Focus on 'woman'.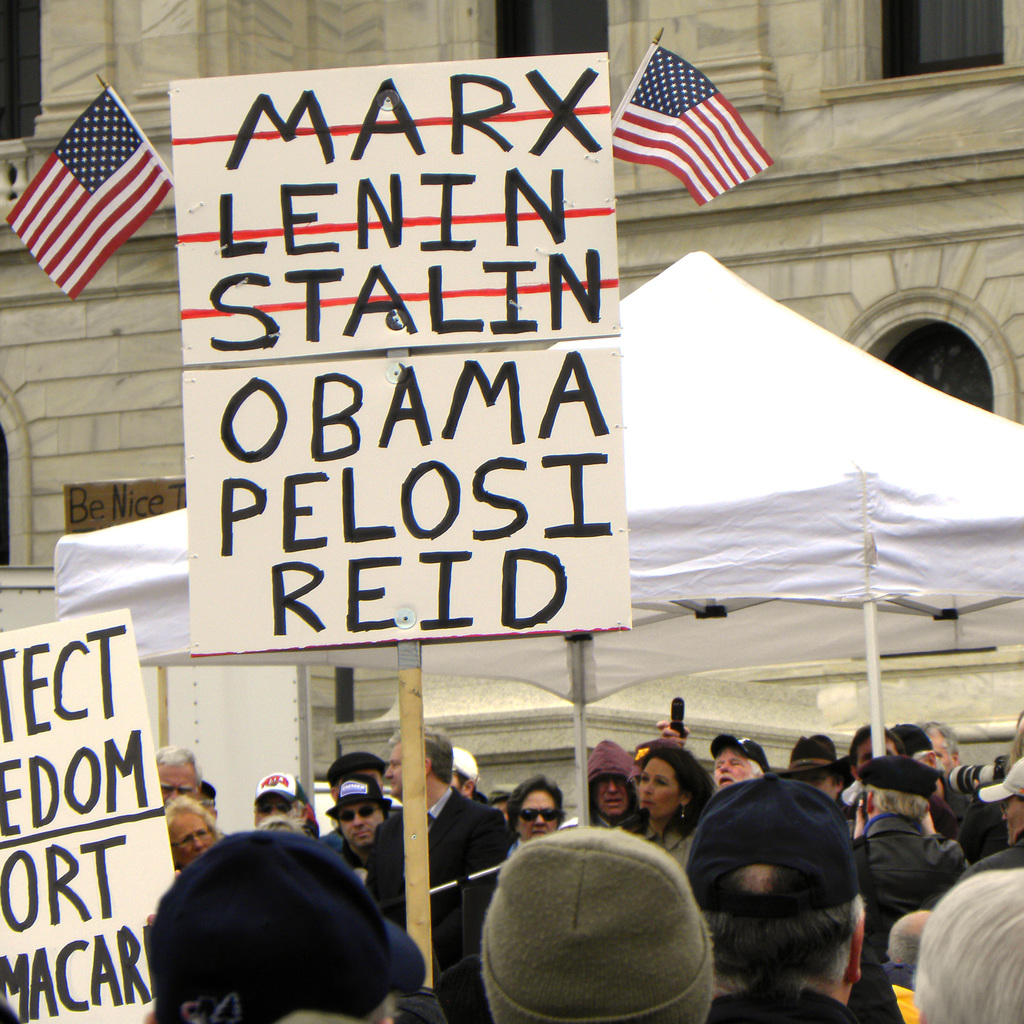
Focused at [left=161, top=795, right=221, bottom=886].
